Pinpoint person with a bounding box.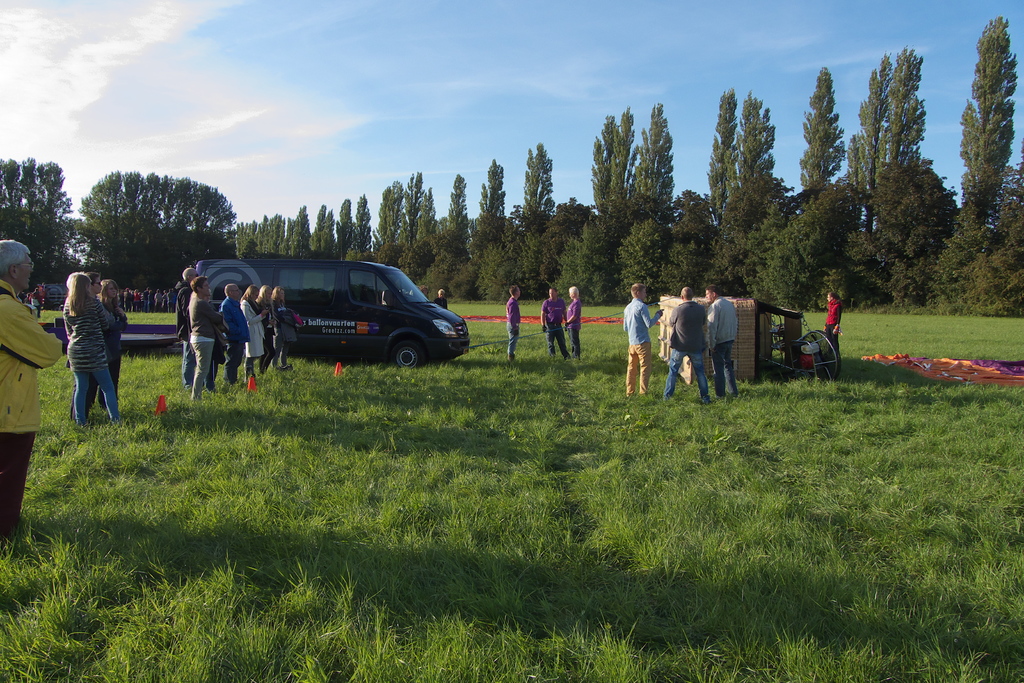
177:269:200:391.
